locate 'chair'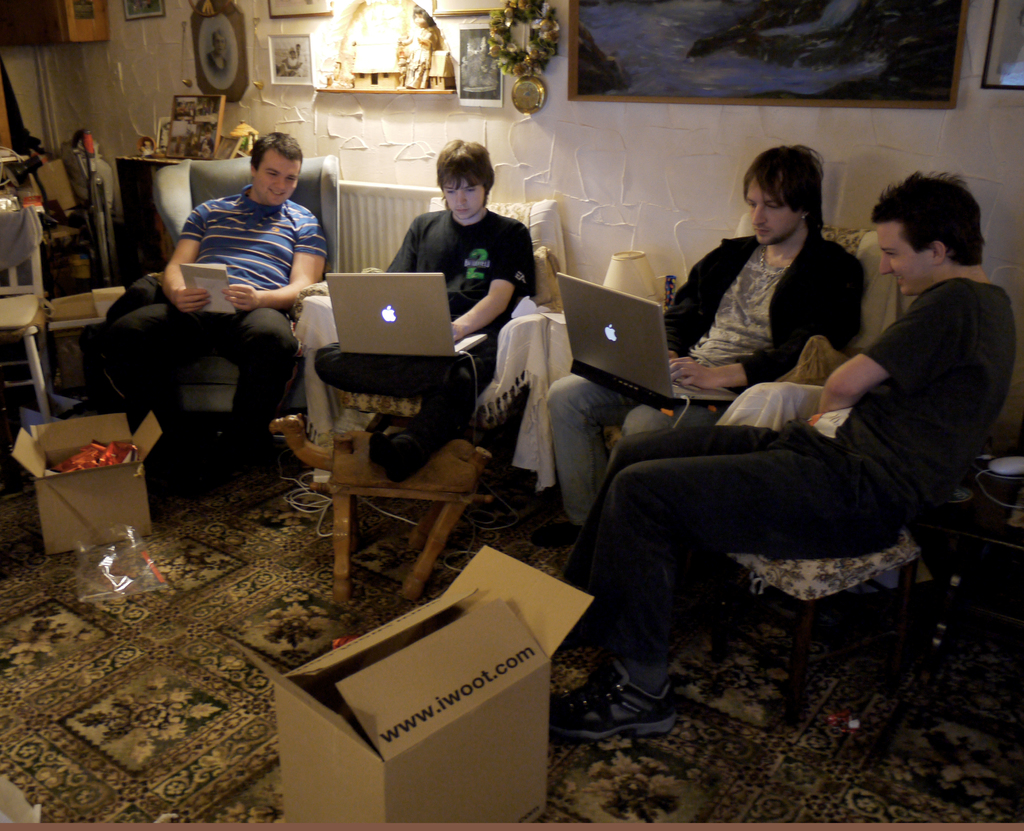
l=580, t=210, r=900, b=613
